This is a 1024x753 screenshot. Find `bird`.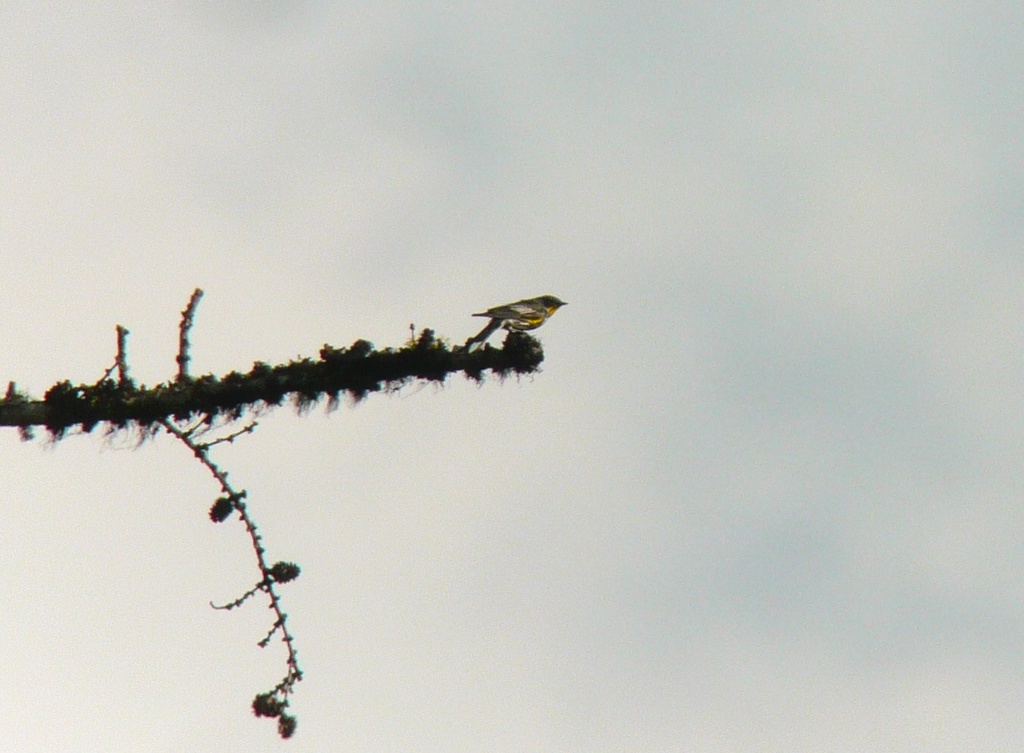
Bounding box: 449 291 565 343.
